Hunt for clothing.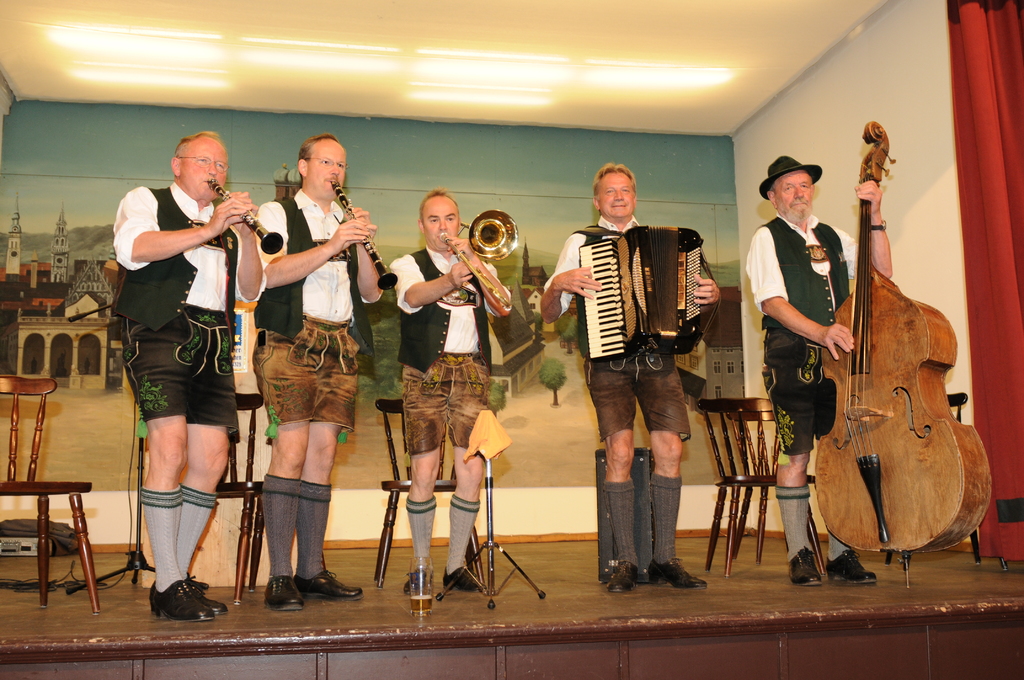
Hunted down at bbox=(543, 216, 705, 442).
